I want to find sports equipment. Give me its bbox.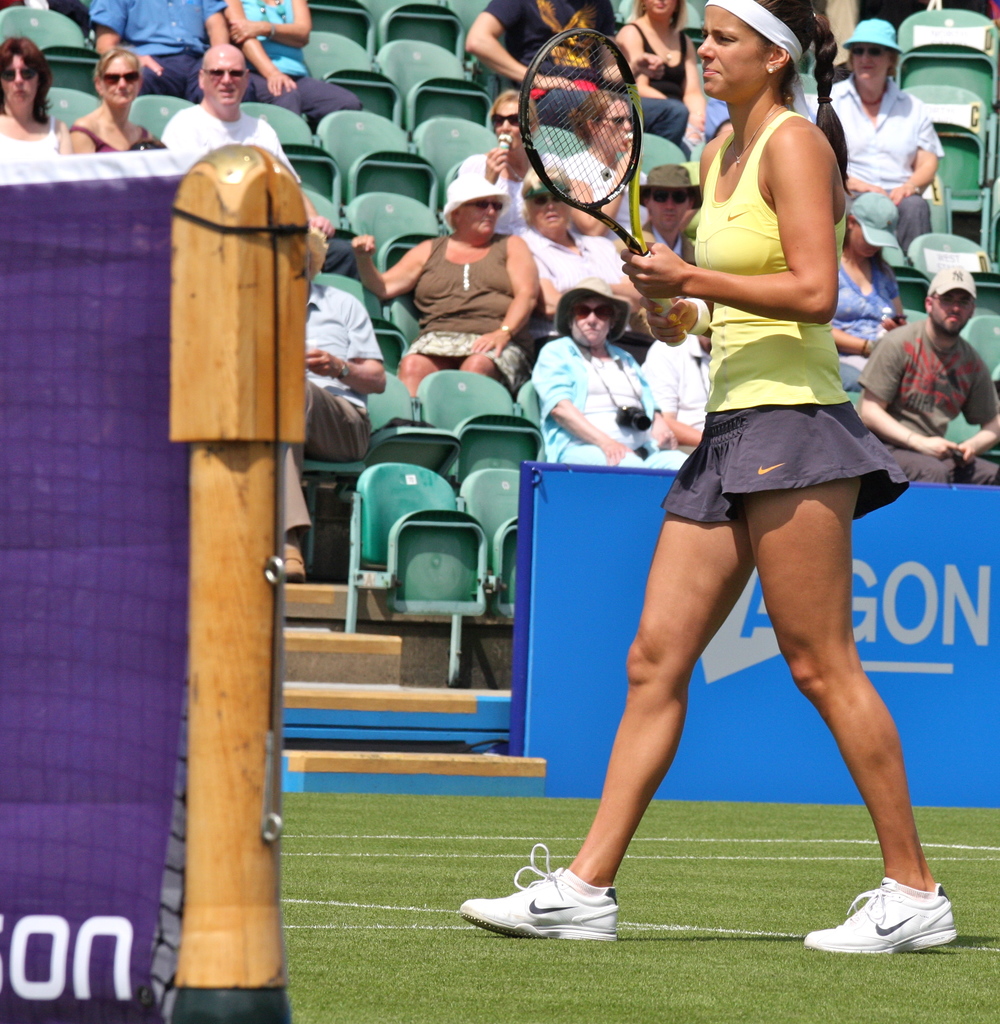
left=516, top=29, right=686, bottom=346.
